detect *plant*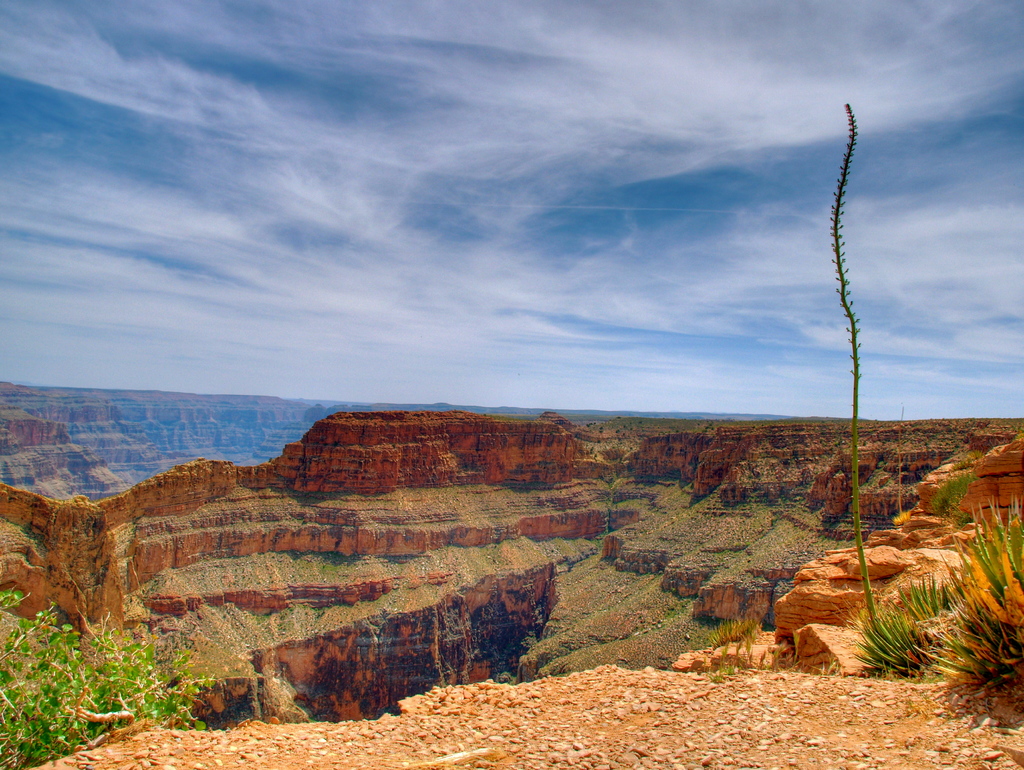
<bbox>845, 565, 970, 684</bbox>
